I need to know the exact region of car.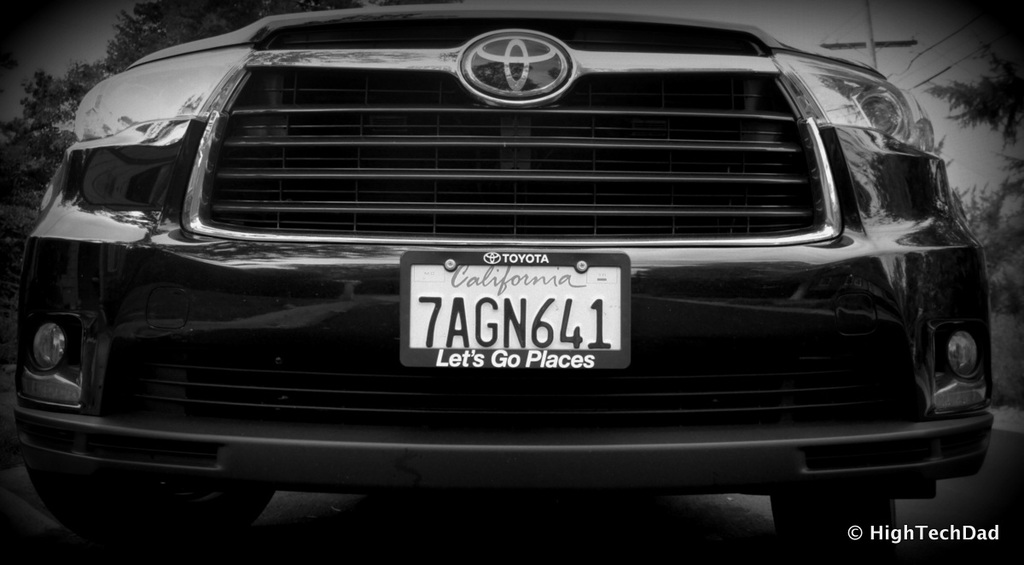
Region: locate(38, 15, 951, 540).
